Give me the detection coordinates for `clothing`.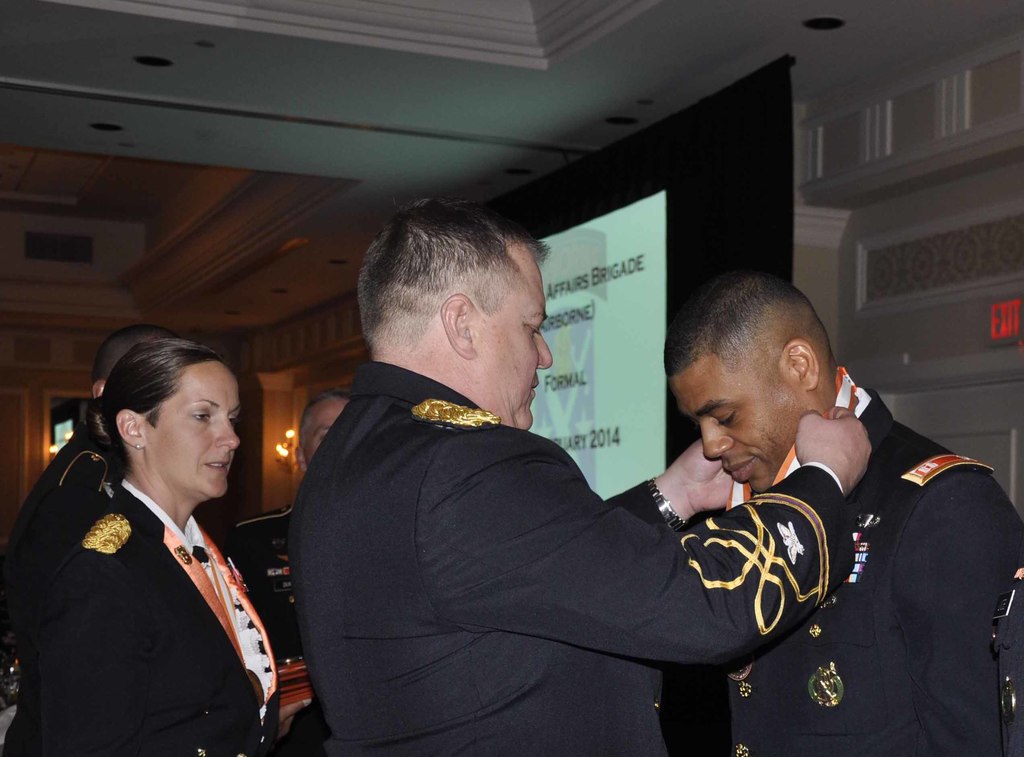
Rect(27, 421, 285, 756).
